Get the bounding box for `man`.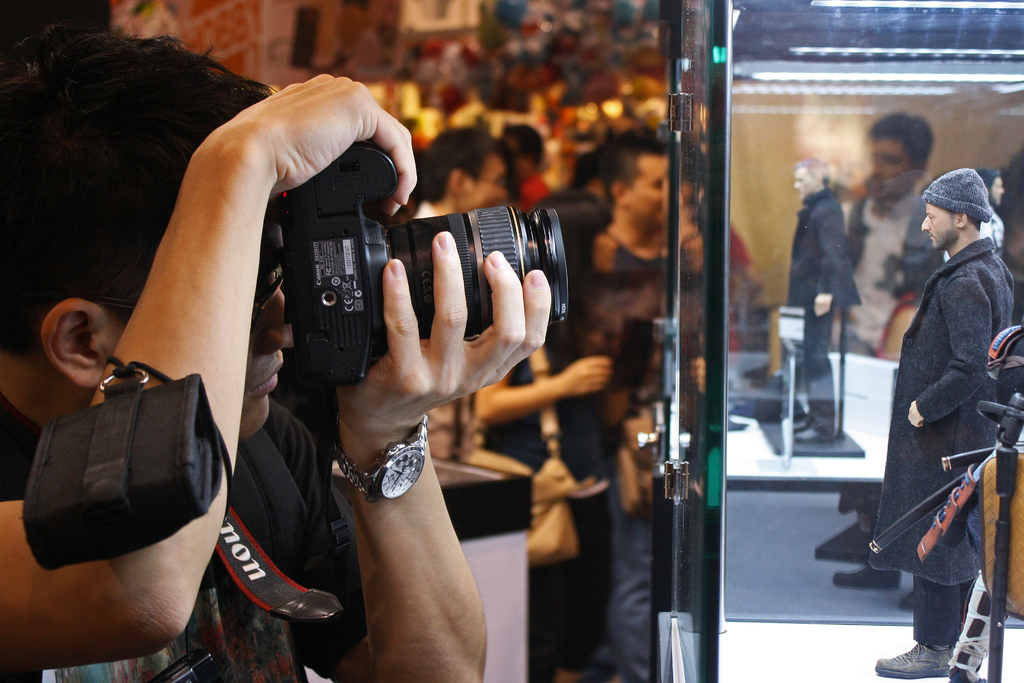
(872, 153, 1018, 666).
